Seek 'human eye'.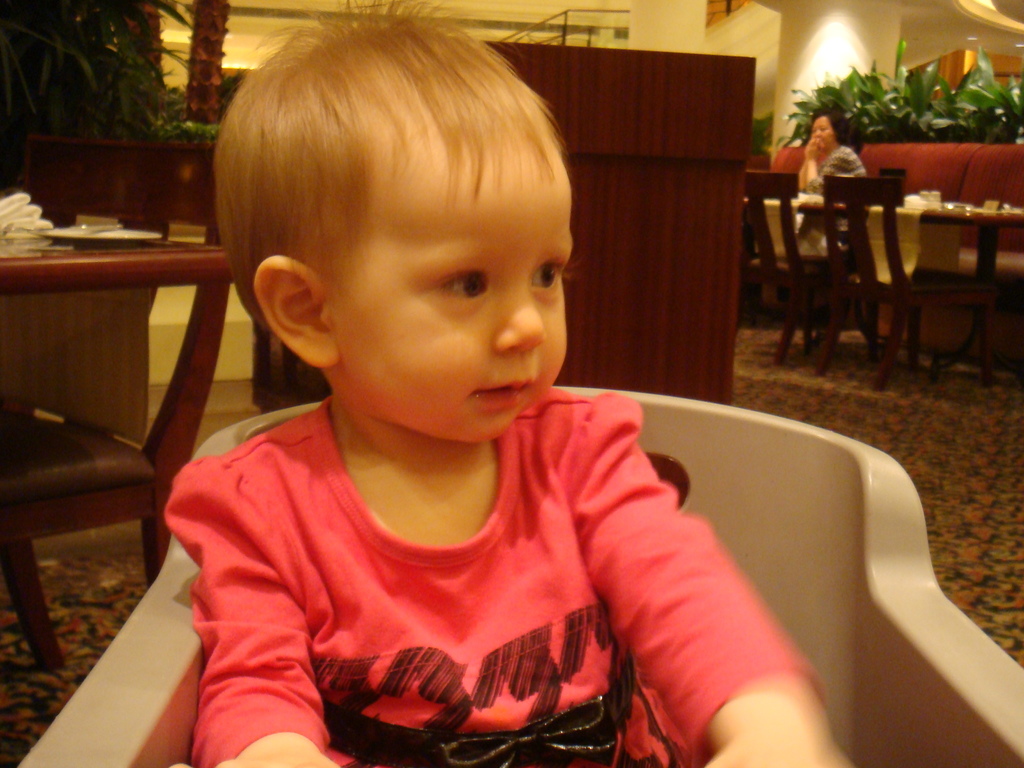
region(523, 236, 573, 303).
